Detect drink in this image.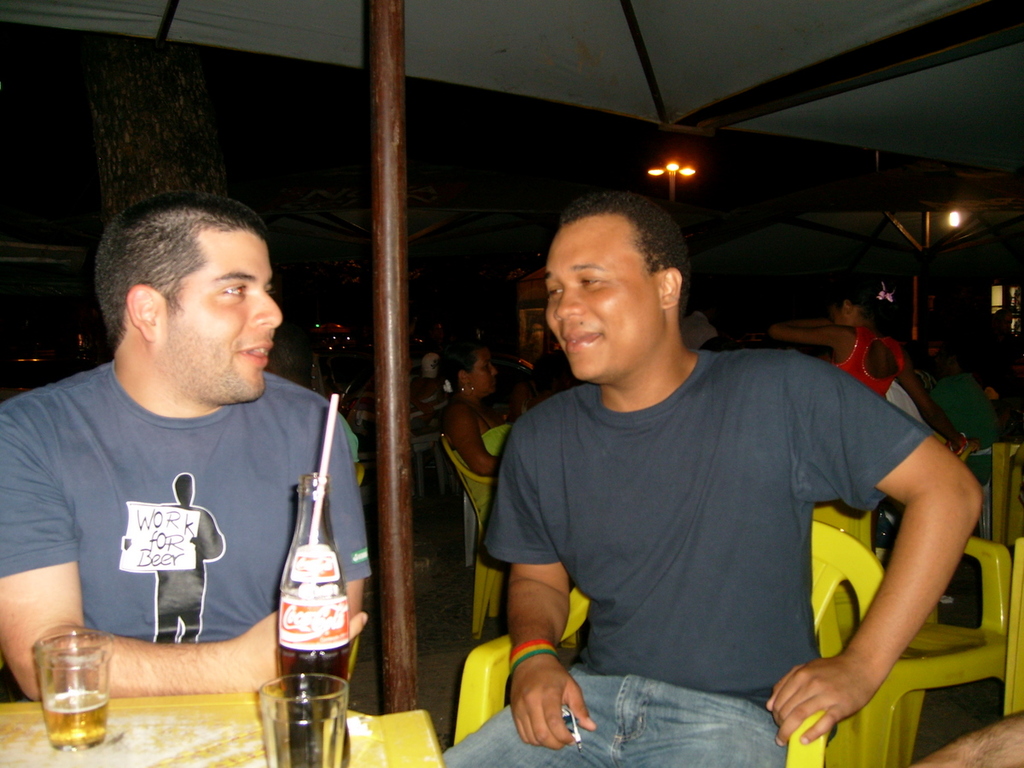
Detection: [left=279, top=594, right=357, bottom=765].
